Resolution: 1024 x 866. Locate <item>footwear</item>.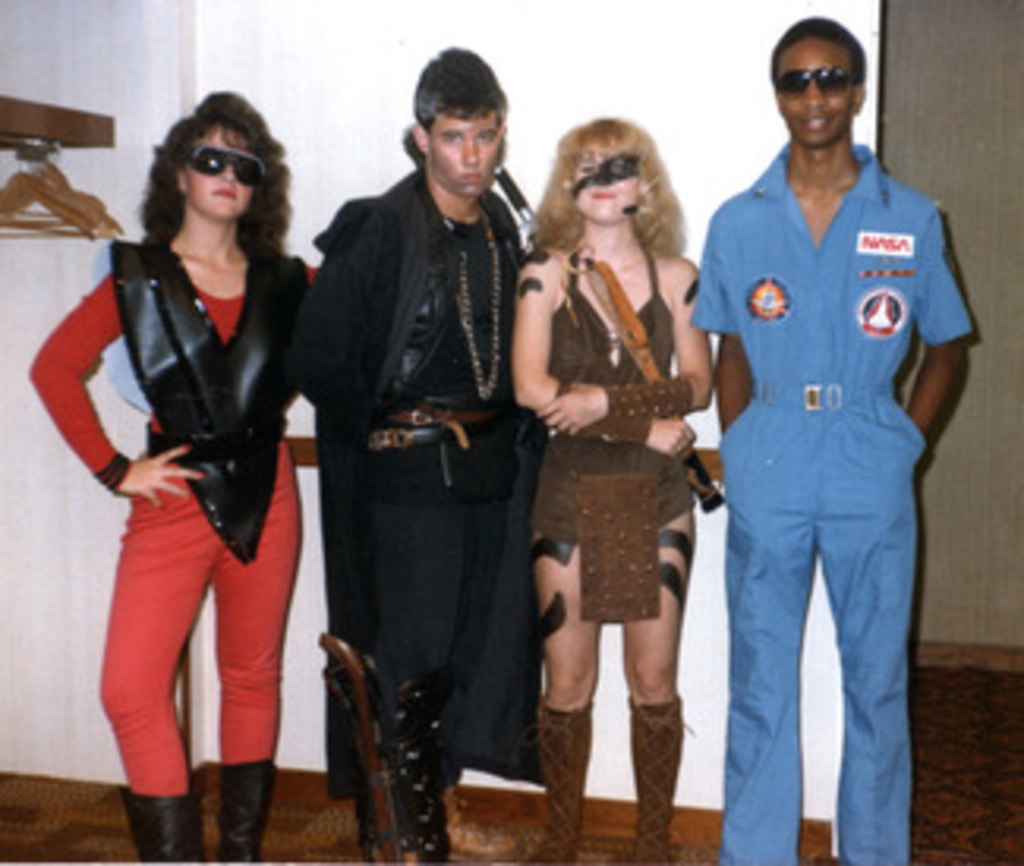
locate(113, 784, 202, 863).
